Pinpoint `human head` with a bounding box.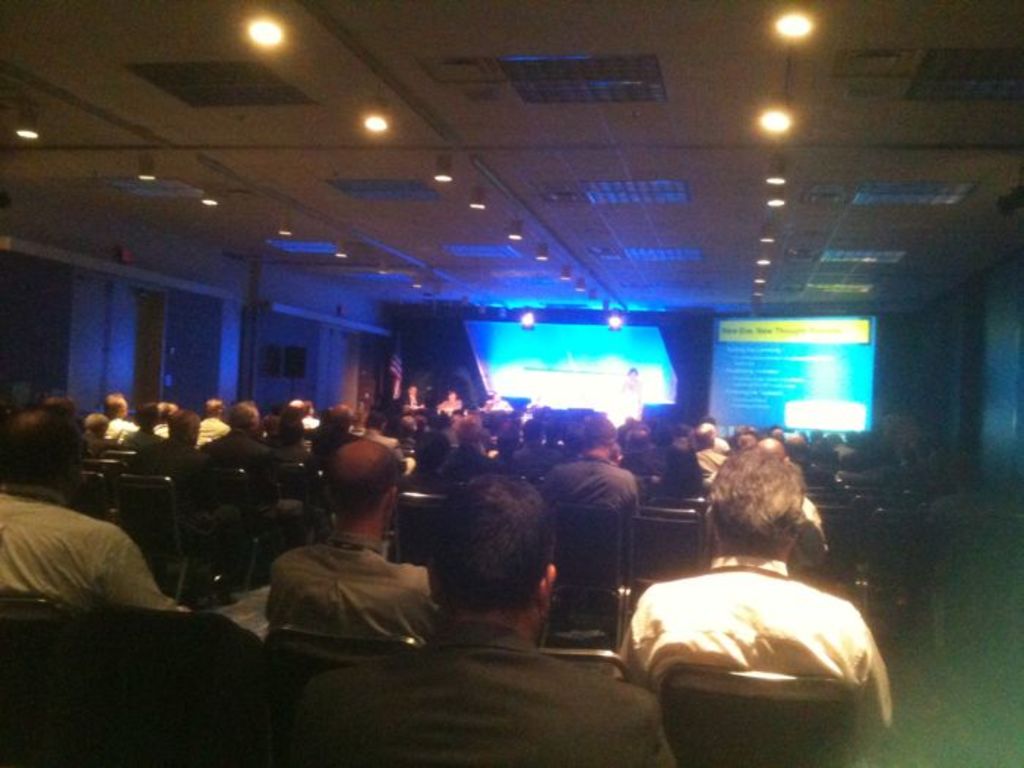
[left=625, top=364, right=642, bottom=379].
